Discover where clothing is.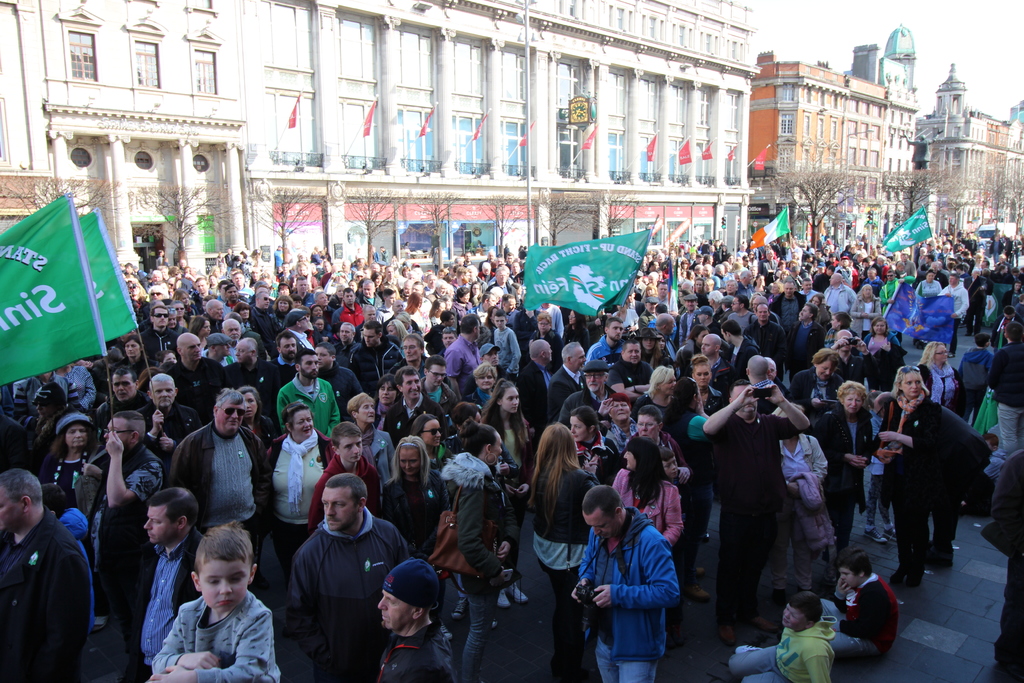
Discovered at (445, 334, 482, 403).
